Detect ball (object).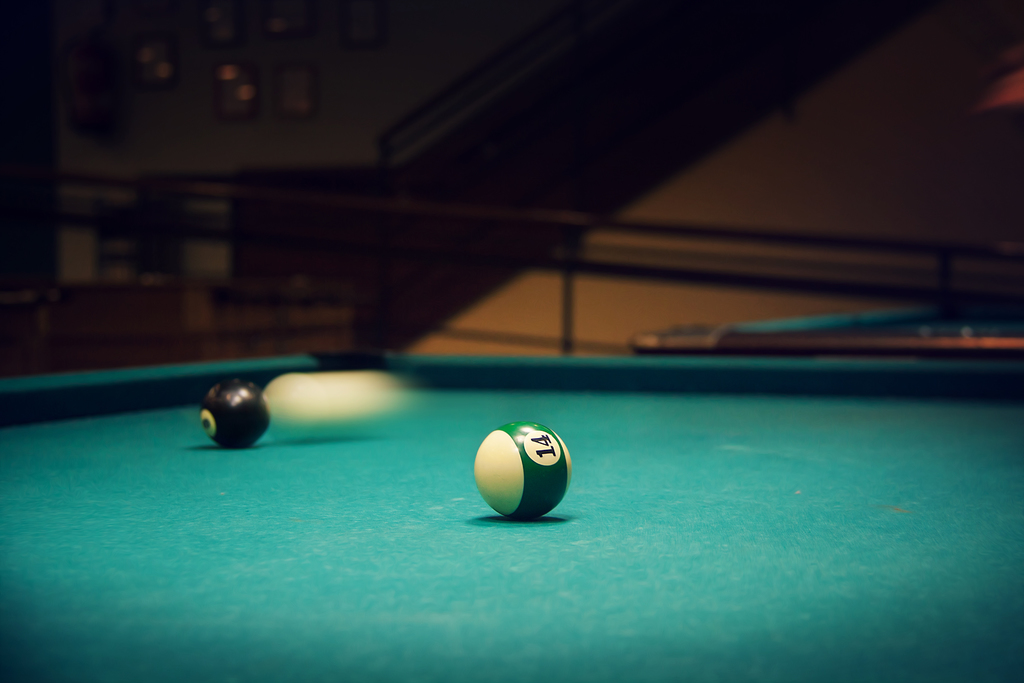
Detected at 200, 381, 269, 450.
